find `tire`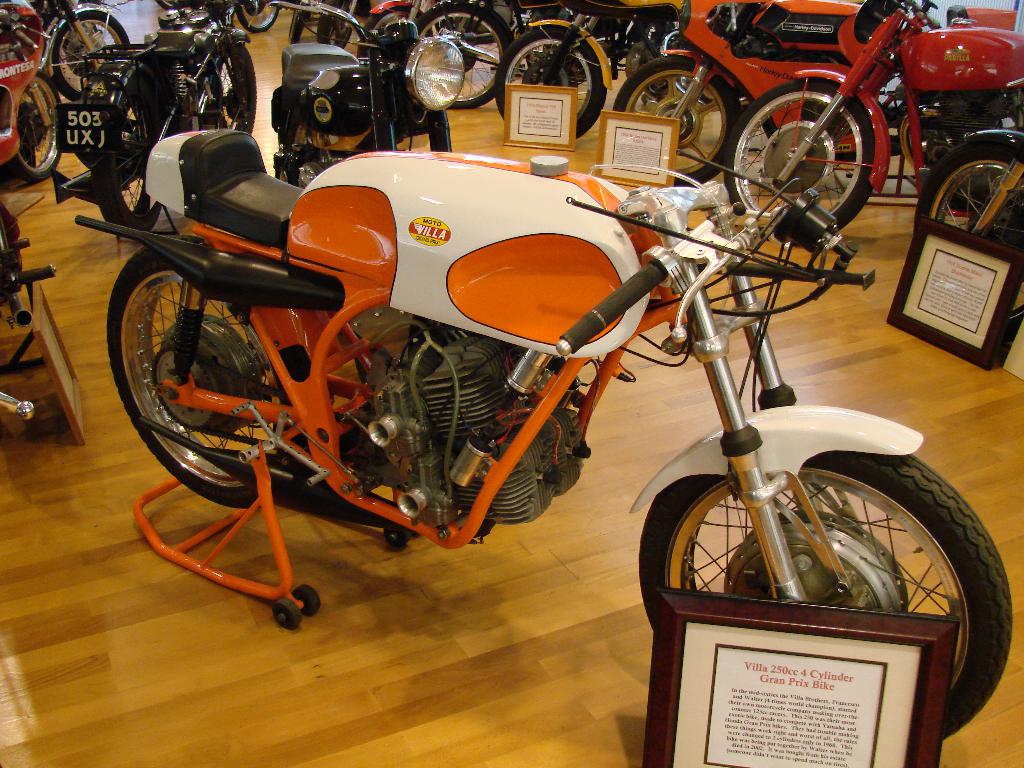
region(103, 236, 315, 511)
